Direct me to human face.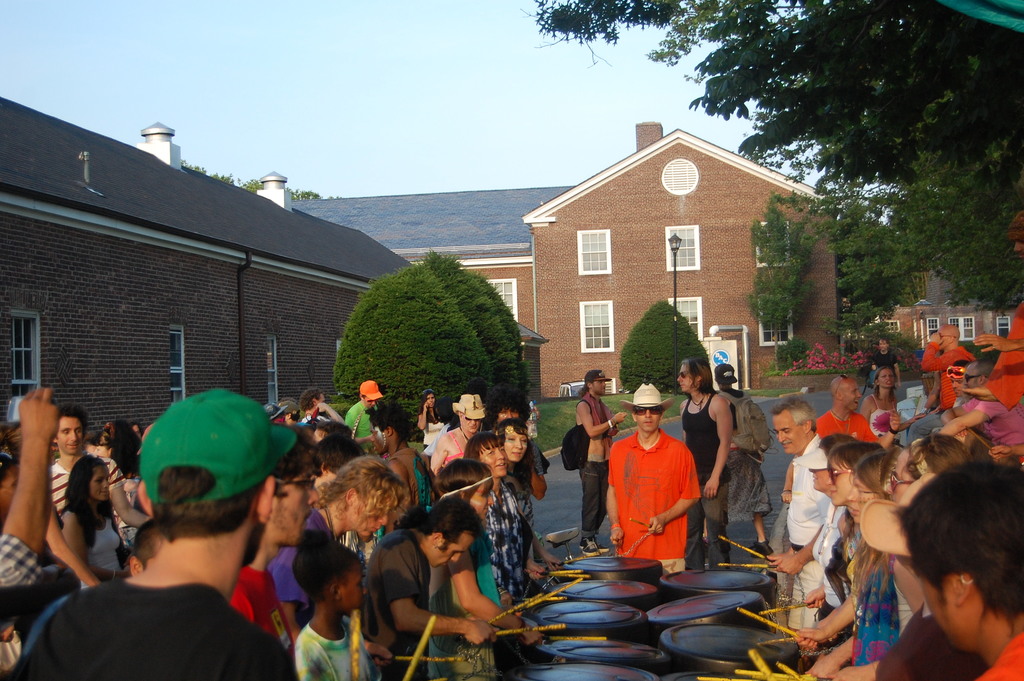
Direction: {"x1": 850, "y1": 473, "x2": 876, "y2": 524}.
